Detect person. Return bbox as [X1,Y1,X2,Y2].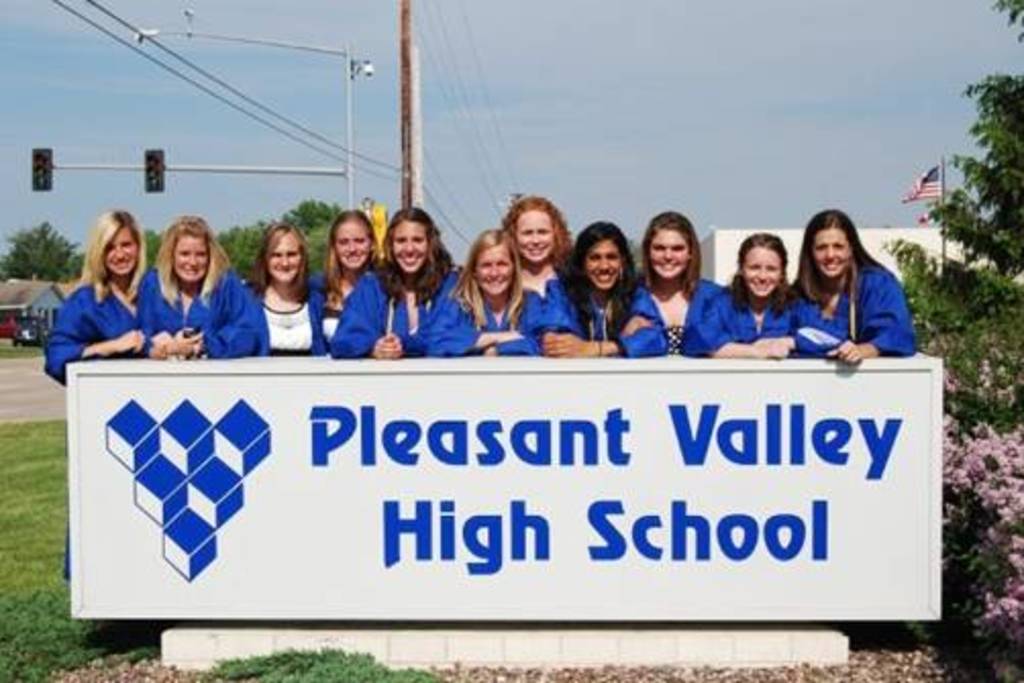
[536,220,665,361].
